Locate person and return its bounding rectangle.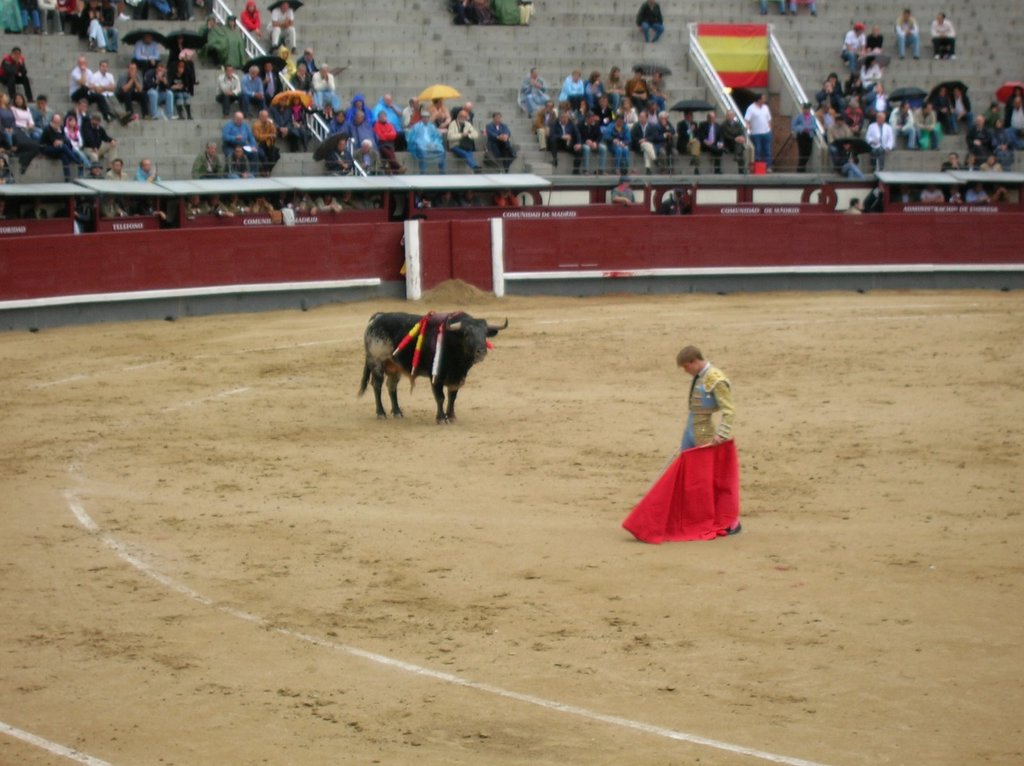
Rect(634, 111, 662, 172).
